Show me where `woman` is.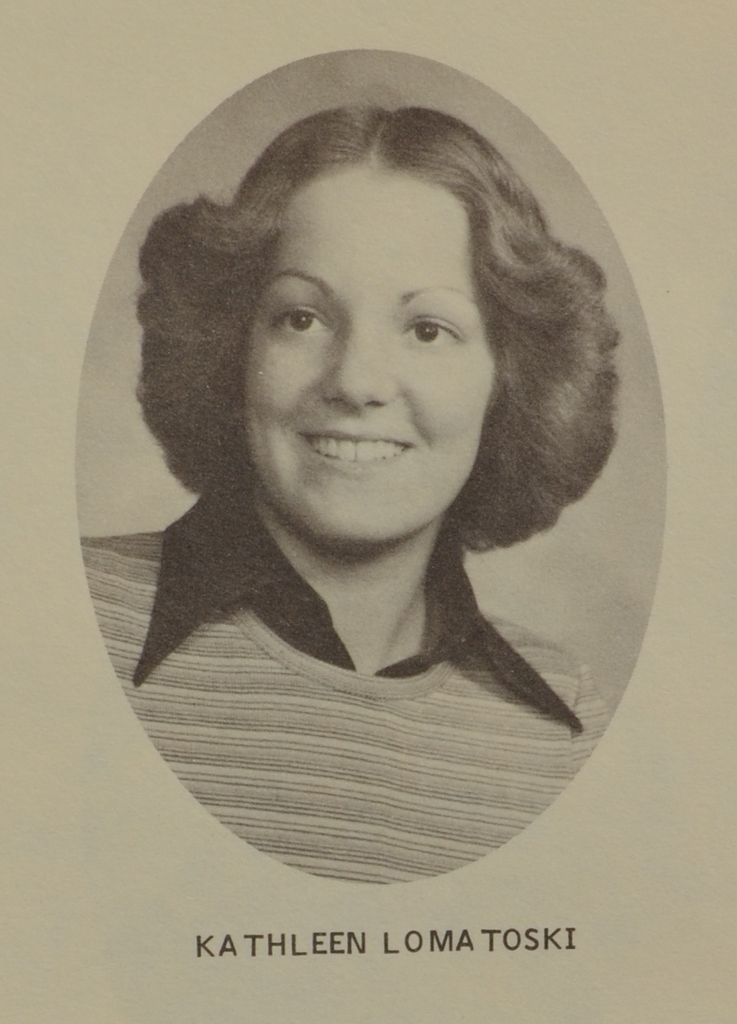
`woman` is at 58:50:675:900.
